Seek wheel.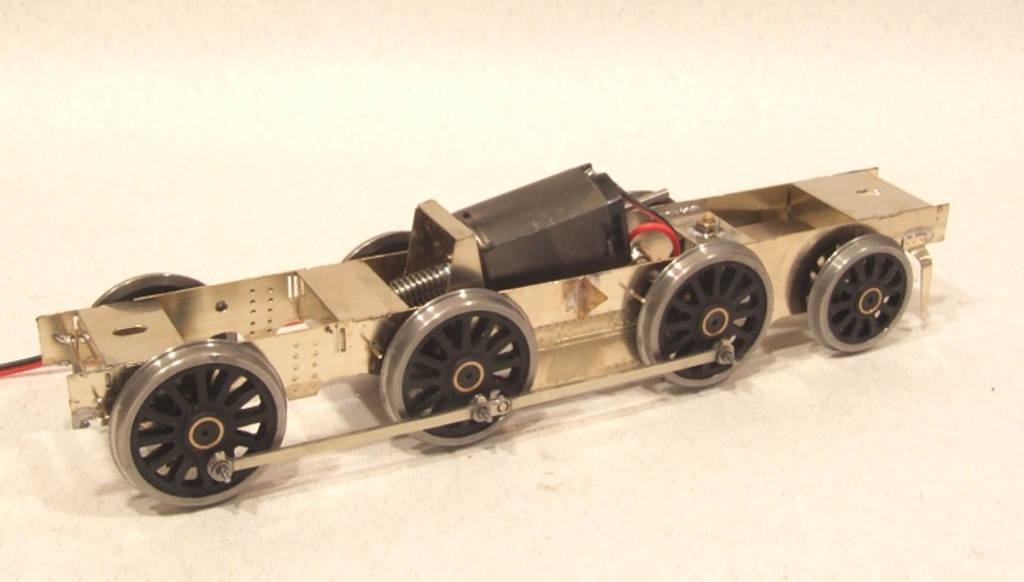
crop(342, 231, 412, 258).
